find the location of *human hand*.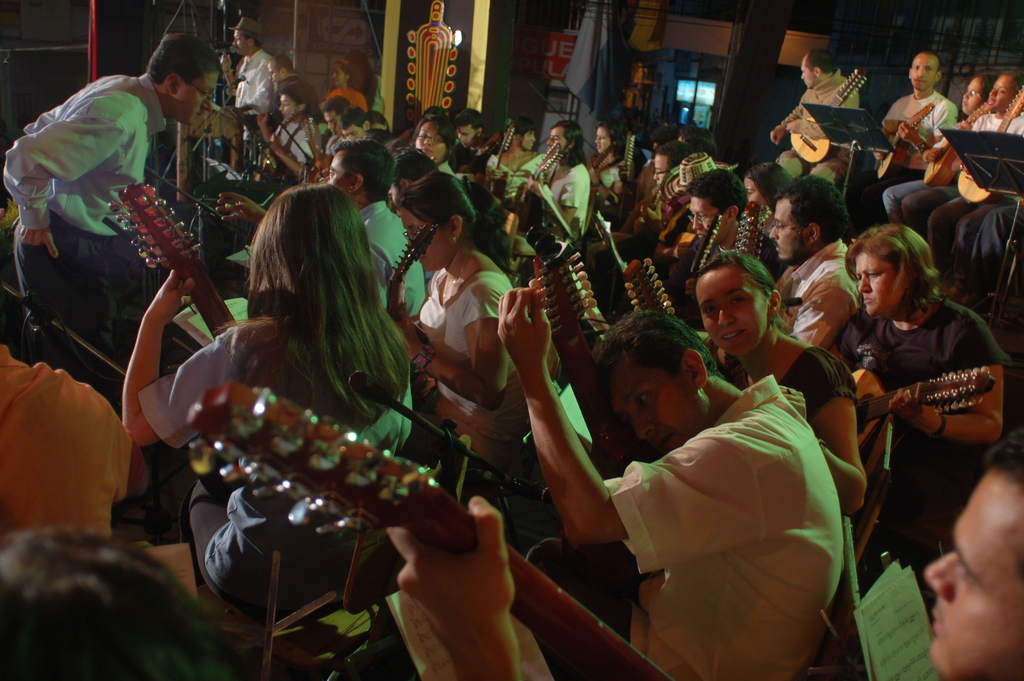
Location: select_region(769, 129, 785, 147).
